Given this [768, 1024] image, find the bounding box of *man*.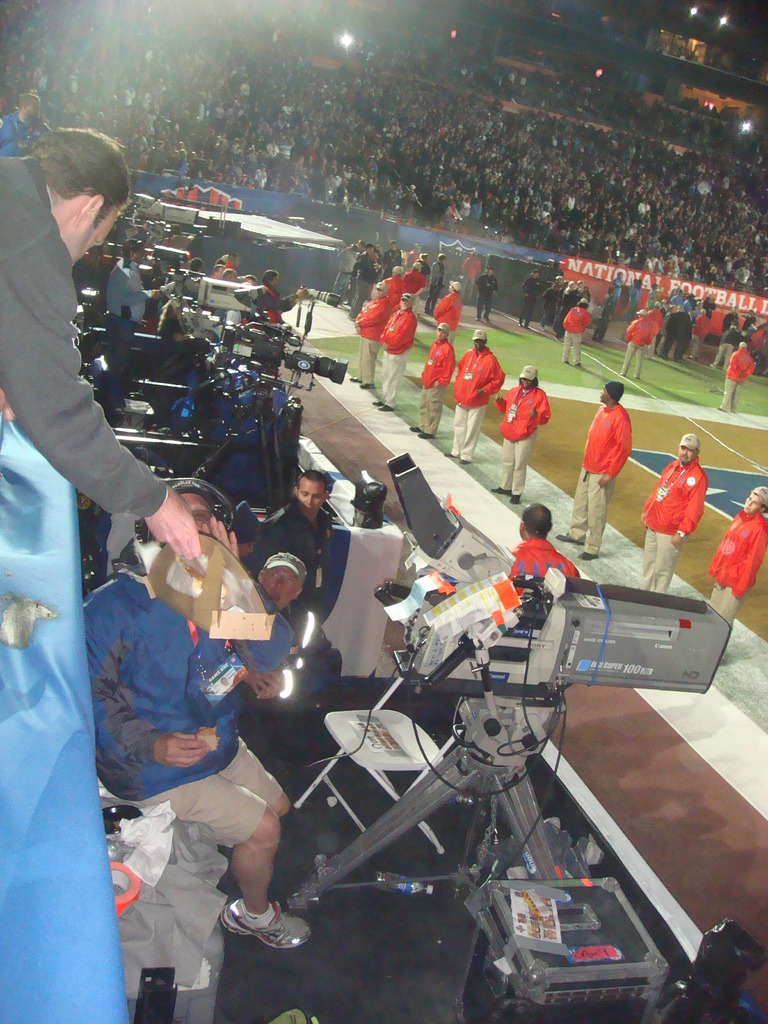
<region>663, 303, 691, 354</region>.
